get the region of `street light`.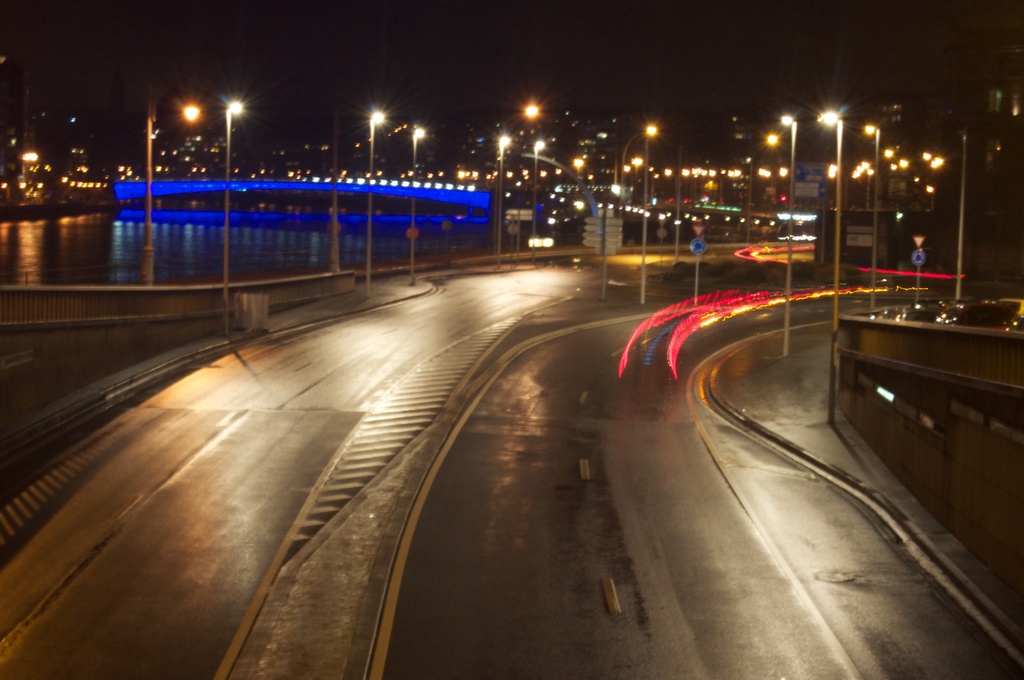
{"x1": 146, "y1": 83, "x2": 205, "y2": 289}.
